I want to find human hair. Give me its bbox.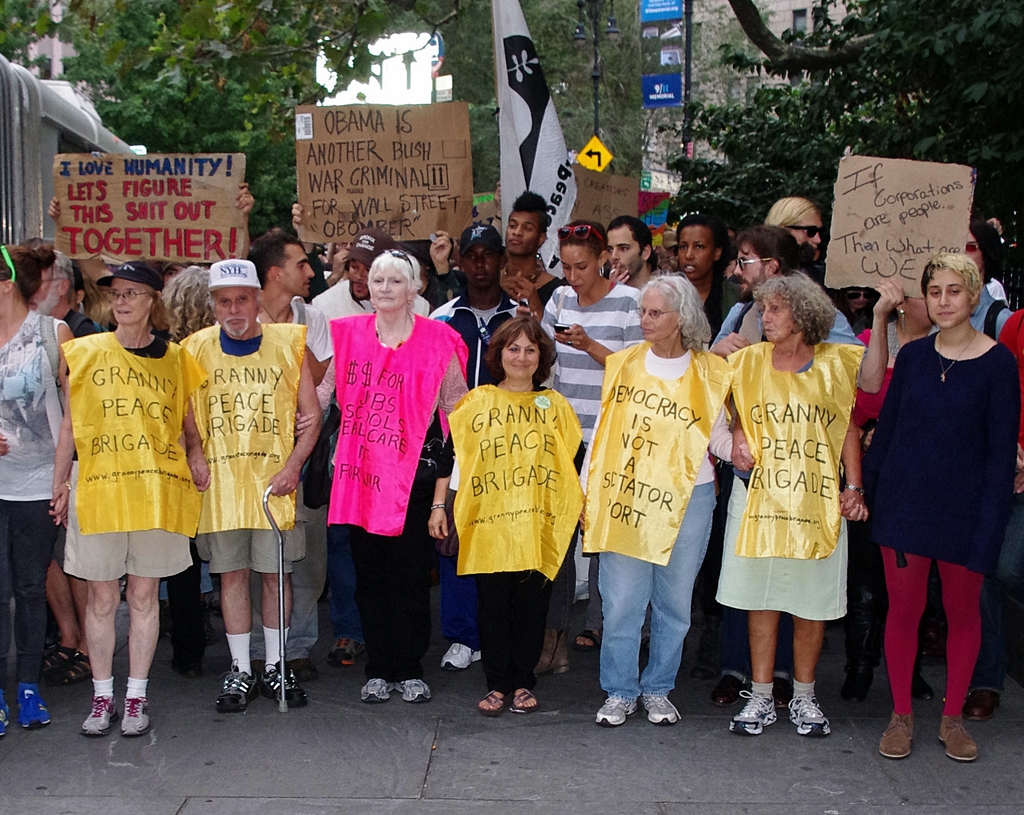
<bbox>161, 265, 215, 340</bbox>.
